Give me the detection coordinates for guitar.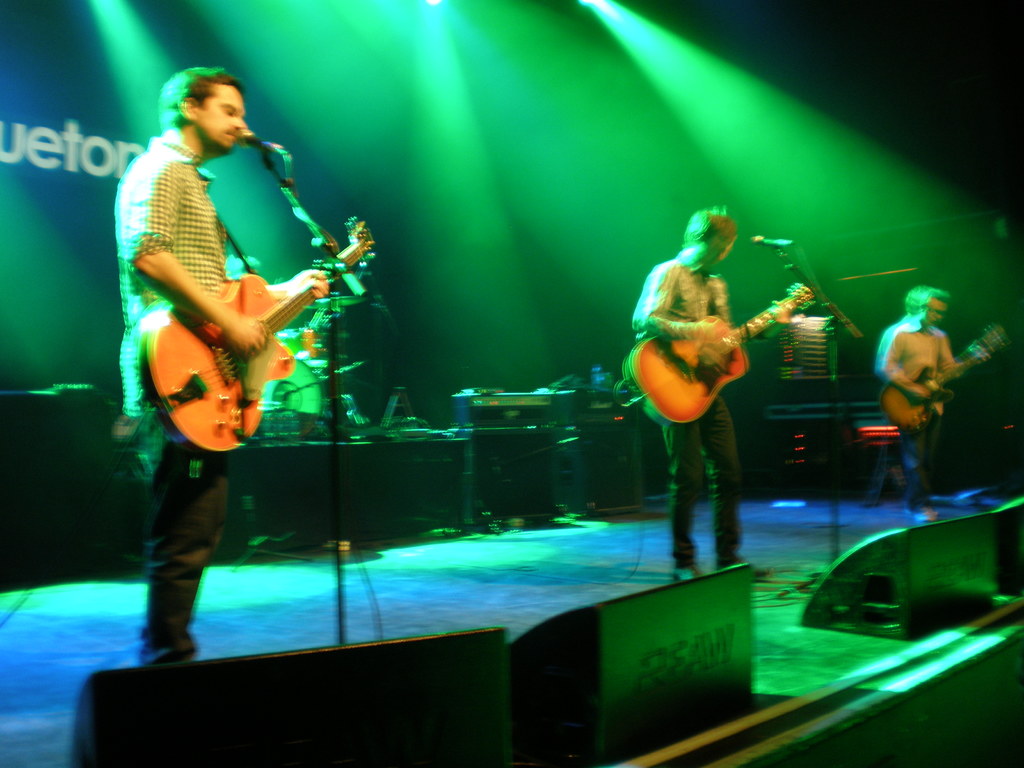
(620,280,816,427).
